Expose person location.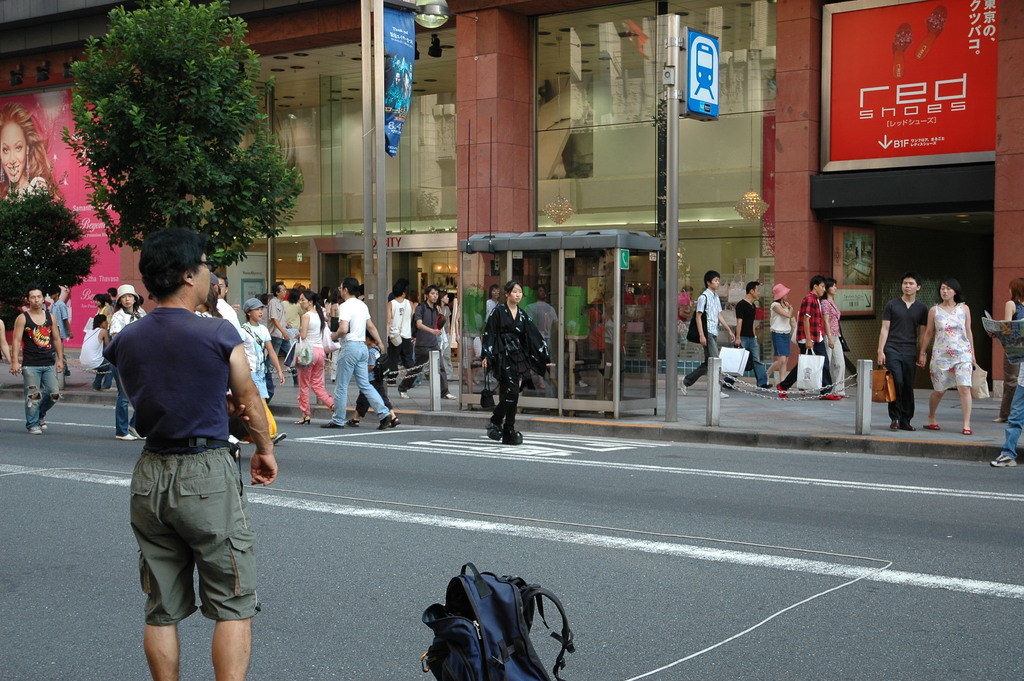
Exposed at box(931, 280, 990, 425).
